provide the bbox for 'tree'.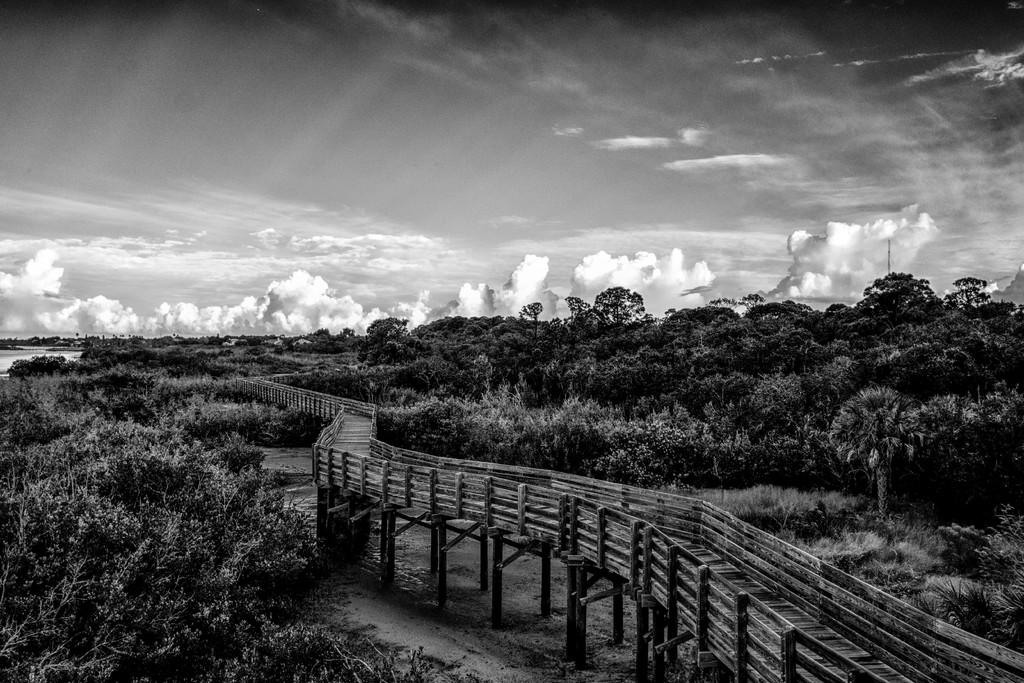
<box>835,354,961,520</box>.
